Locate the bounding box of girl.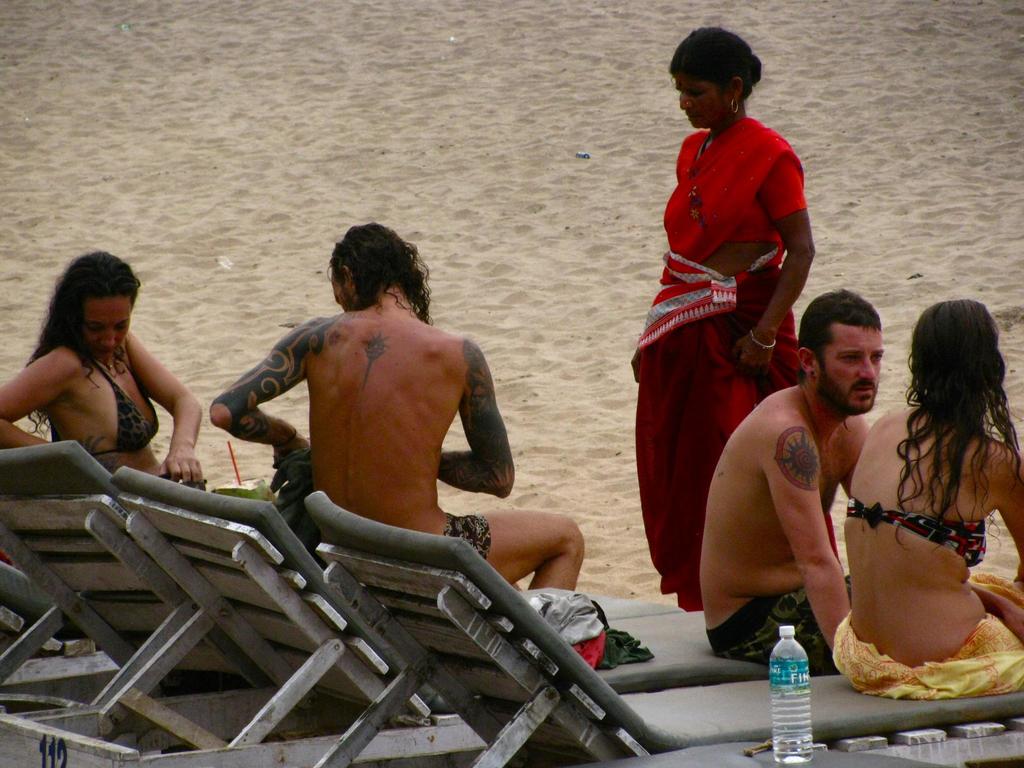
Bounding box: x1=0 y1=249 x2=202 y2=484.
